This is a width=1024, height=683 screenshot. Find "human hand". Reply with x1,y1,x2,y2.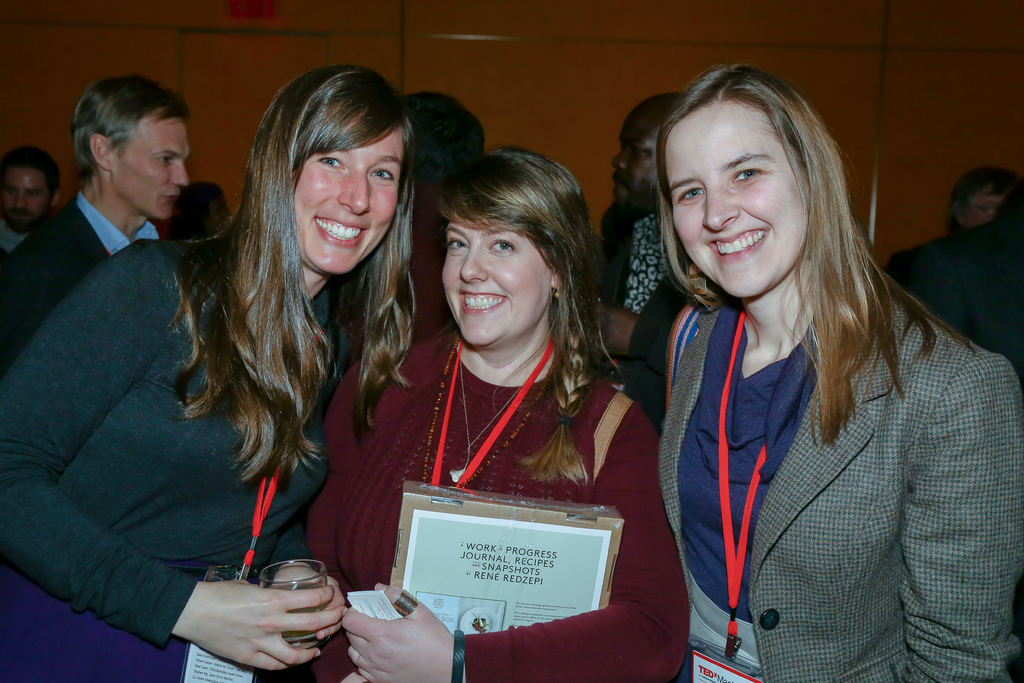
182,586,338,660.
